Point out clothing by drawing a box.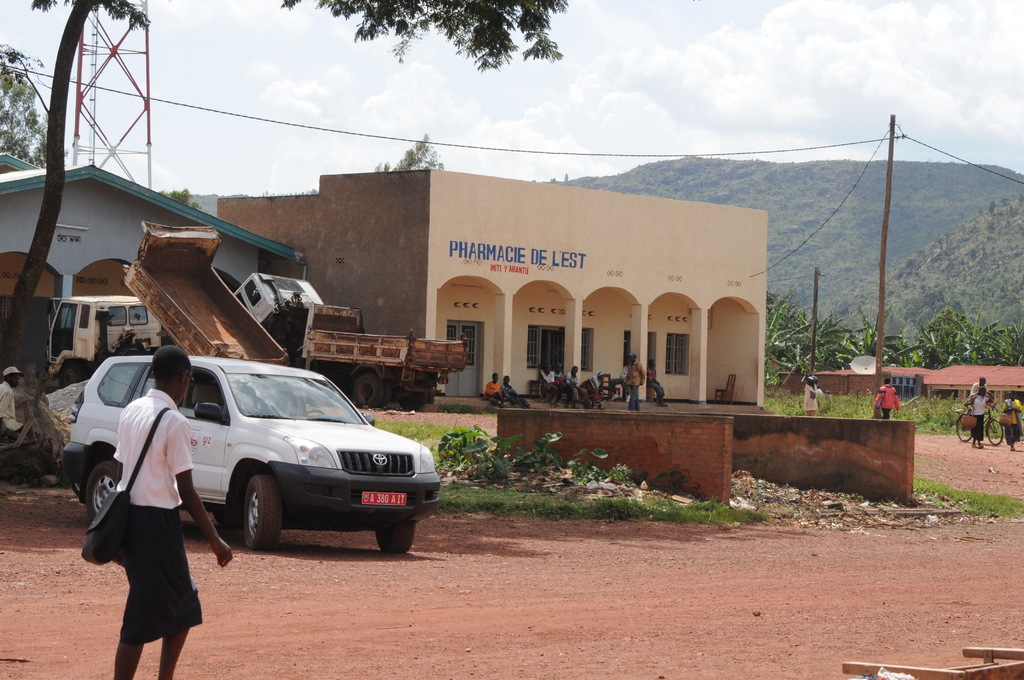
detection(973, 393, 990, 437).
